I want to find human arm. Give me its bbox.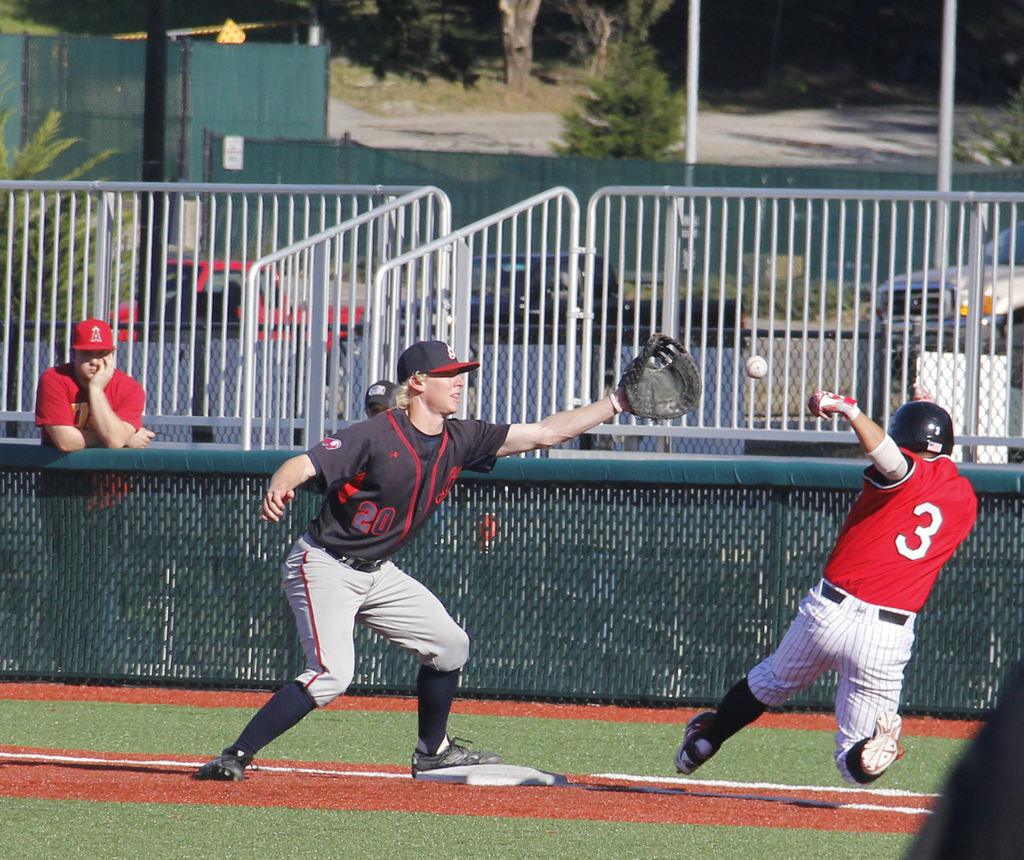
bbox=[259, 416, 376, 523].
